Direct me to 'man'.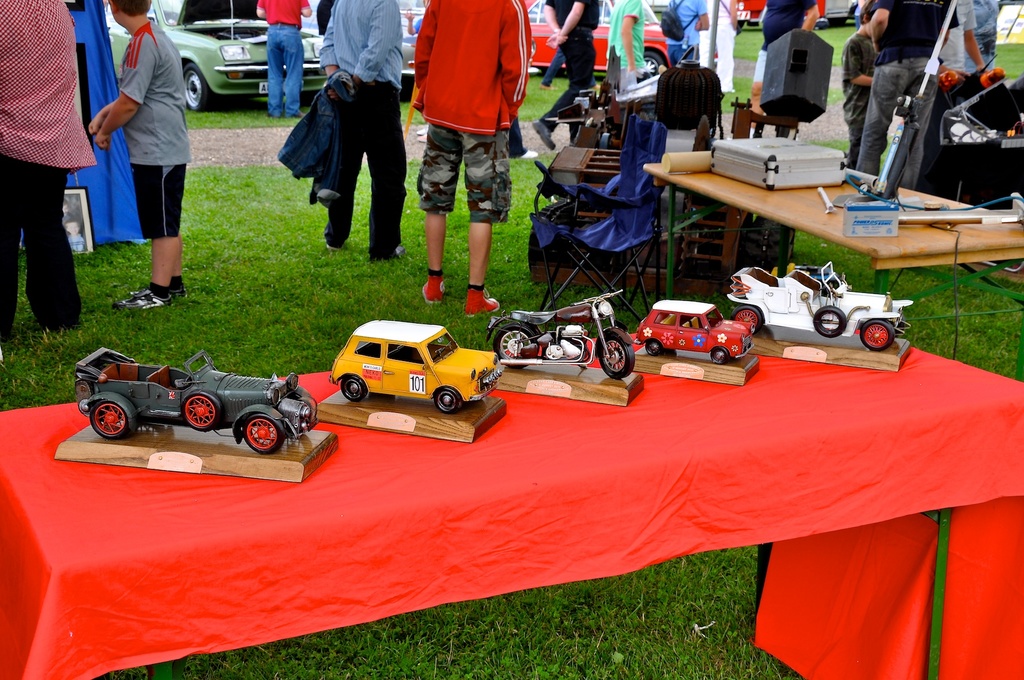
Direction: select_region(277, 0, 406, 260).
